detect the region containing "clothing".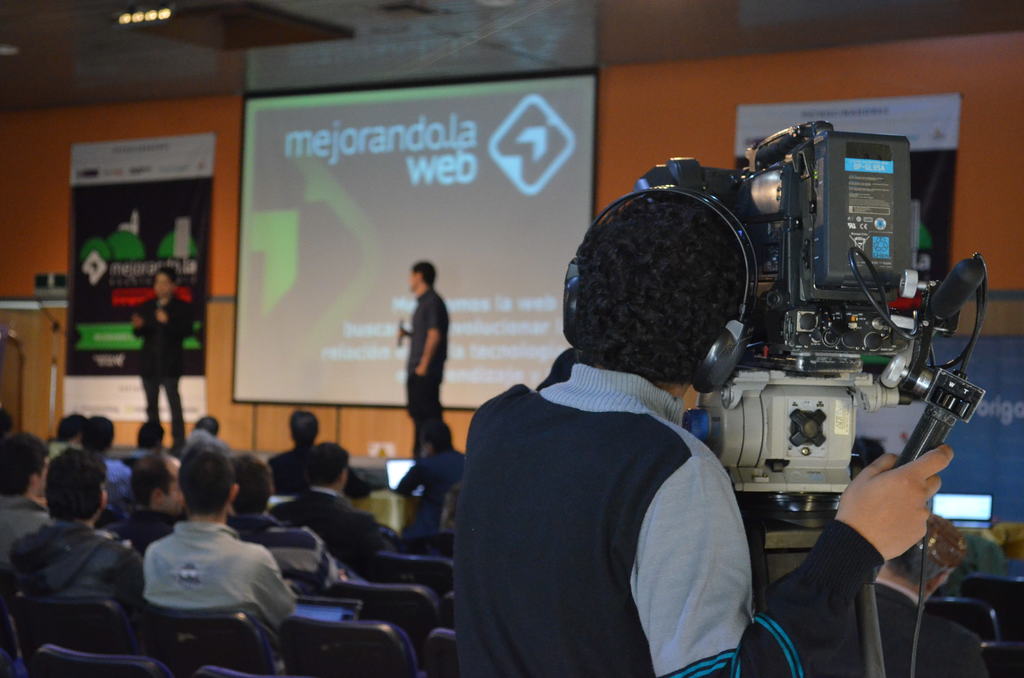
bbox(0, 488, 56, 566).
